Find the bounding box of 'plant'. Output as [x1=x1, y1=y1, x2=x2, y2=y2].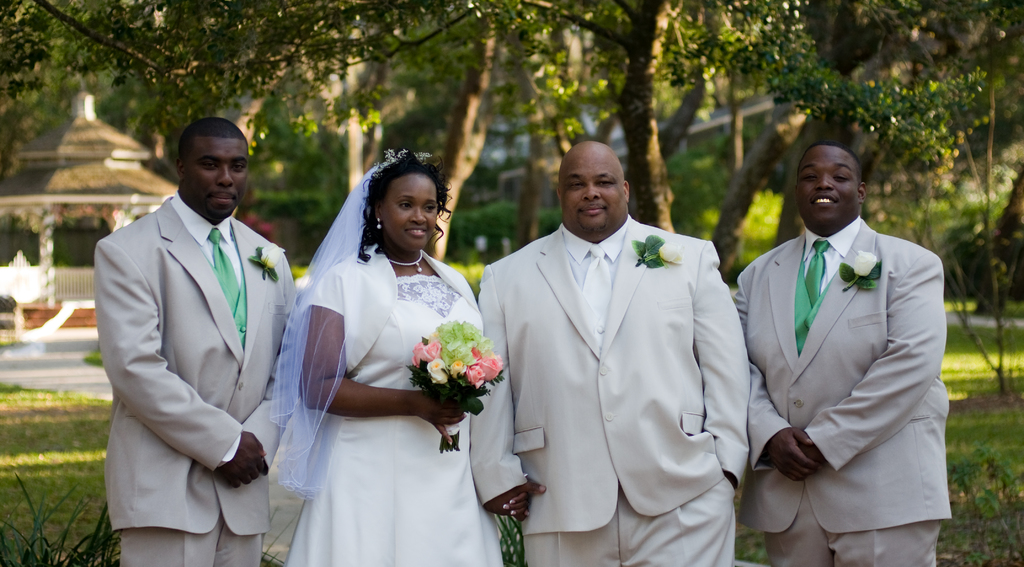
[x1=292, y1=258, x2=319, y2=275].
